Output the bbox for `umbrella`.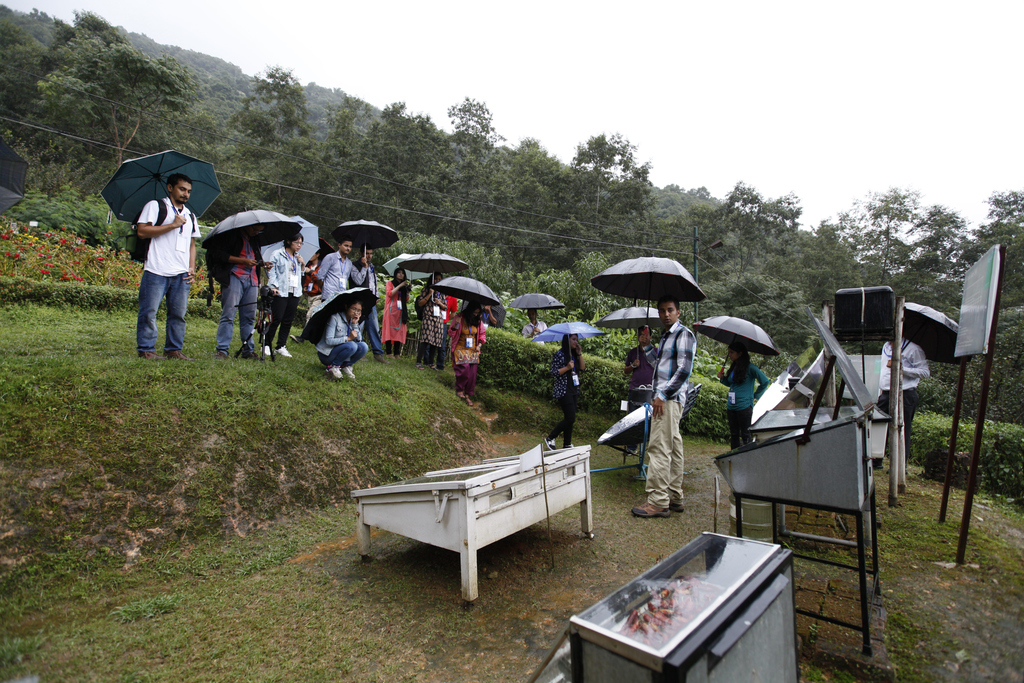
bbox=(903, 298, 973, 365).
